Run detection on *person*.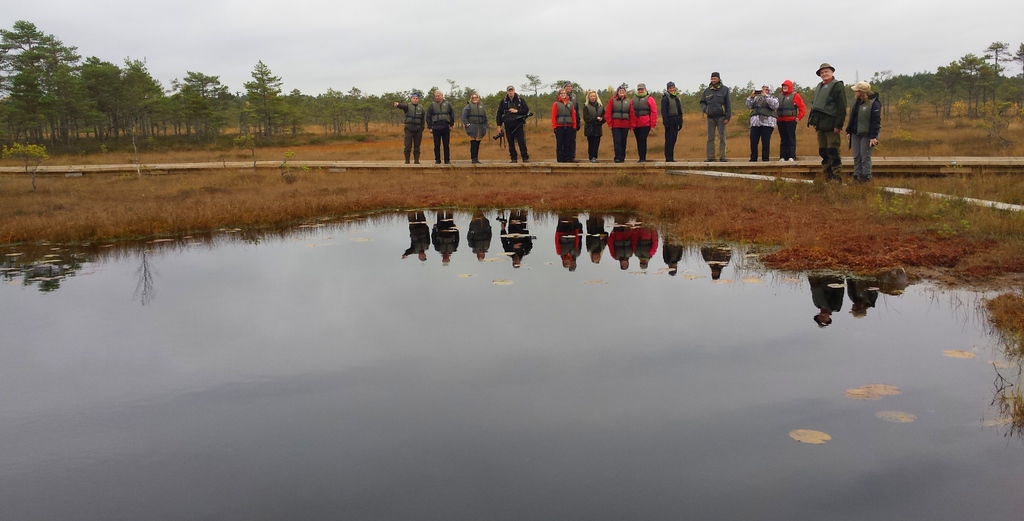
Result: bbox=(755, 87, 775, 163).
